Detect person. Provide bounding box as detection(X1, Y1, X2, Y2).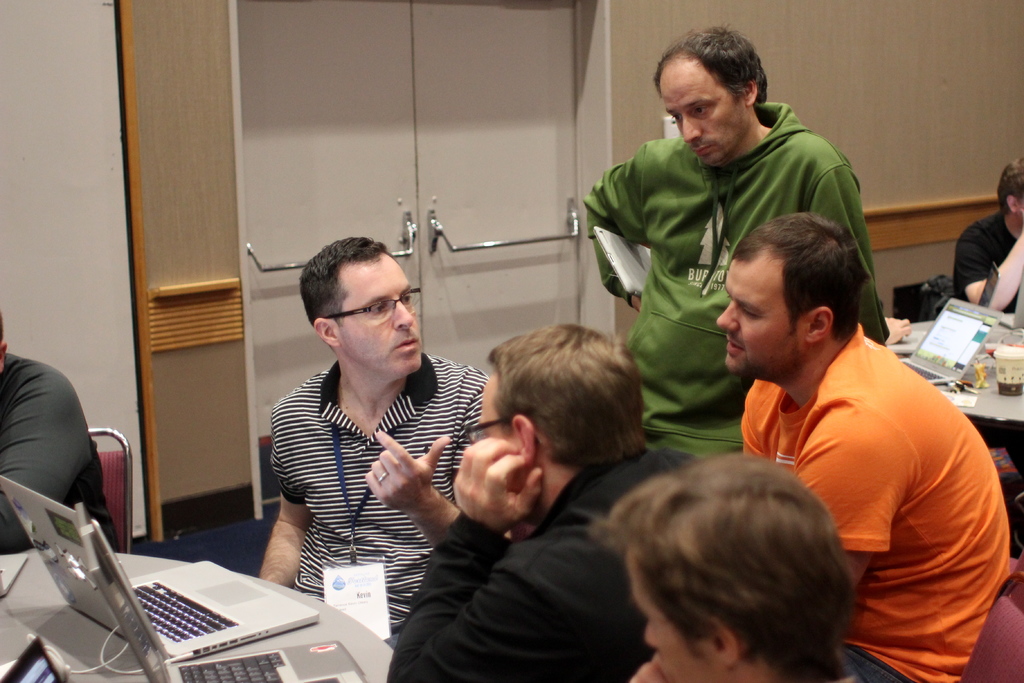
detection(344, 325, 733, 682).
